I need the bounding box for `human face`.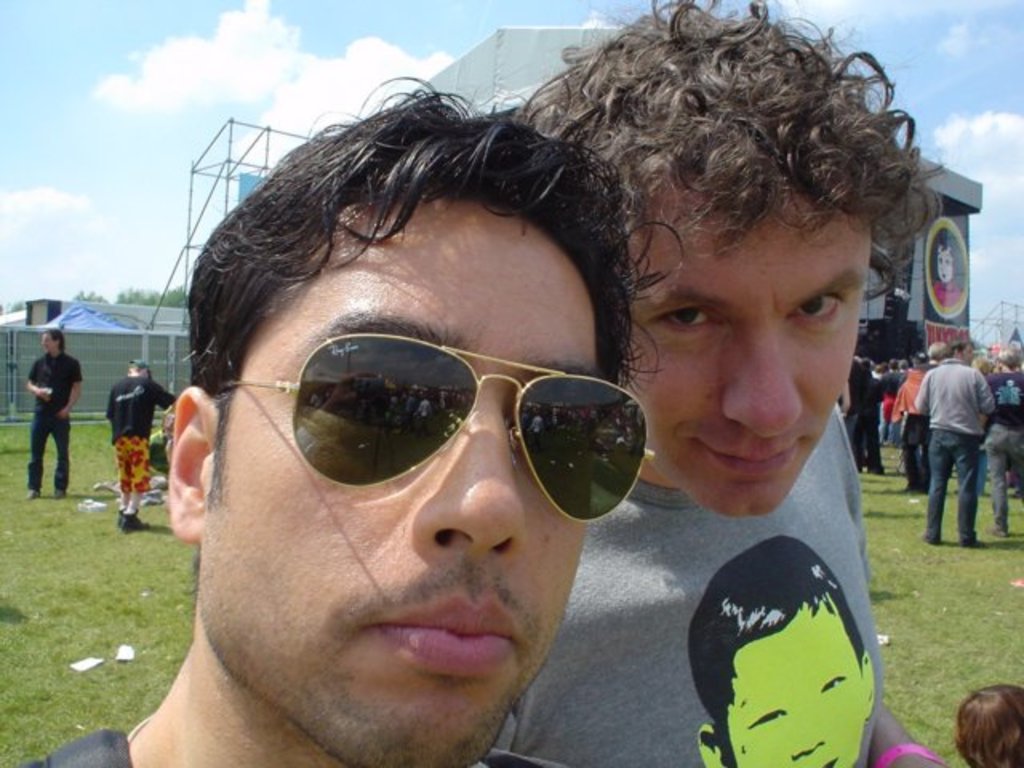
Here it is: region(635, 165, 874, 514).
